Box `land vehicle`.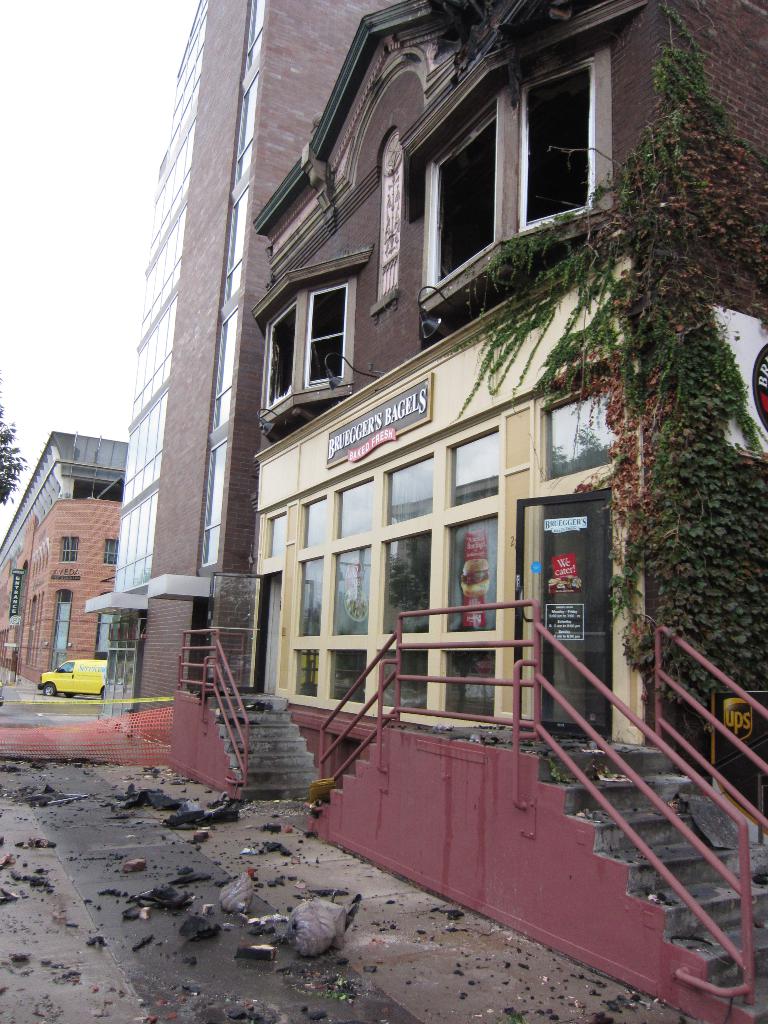
(24, 648, 115, 713).
